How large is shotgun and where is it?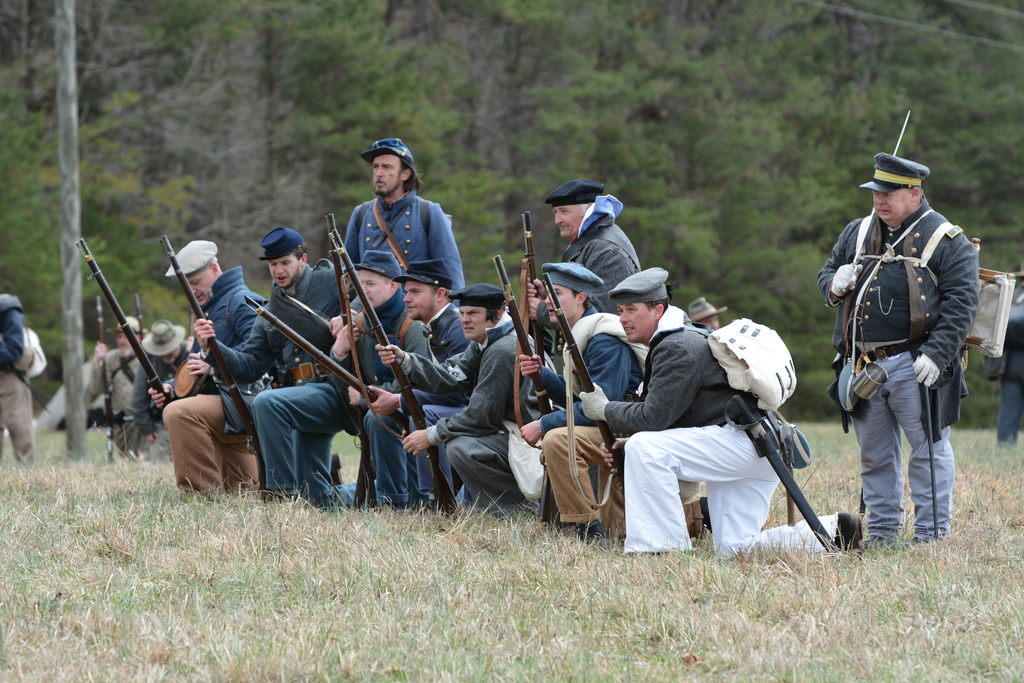
Bounding box: (x1=242, y1=295, x2=410, y2=443).
